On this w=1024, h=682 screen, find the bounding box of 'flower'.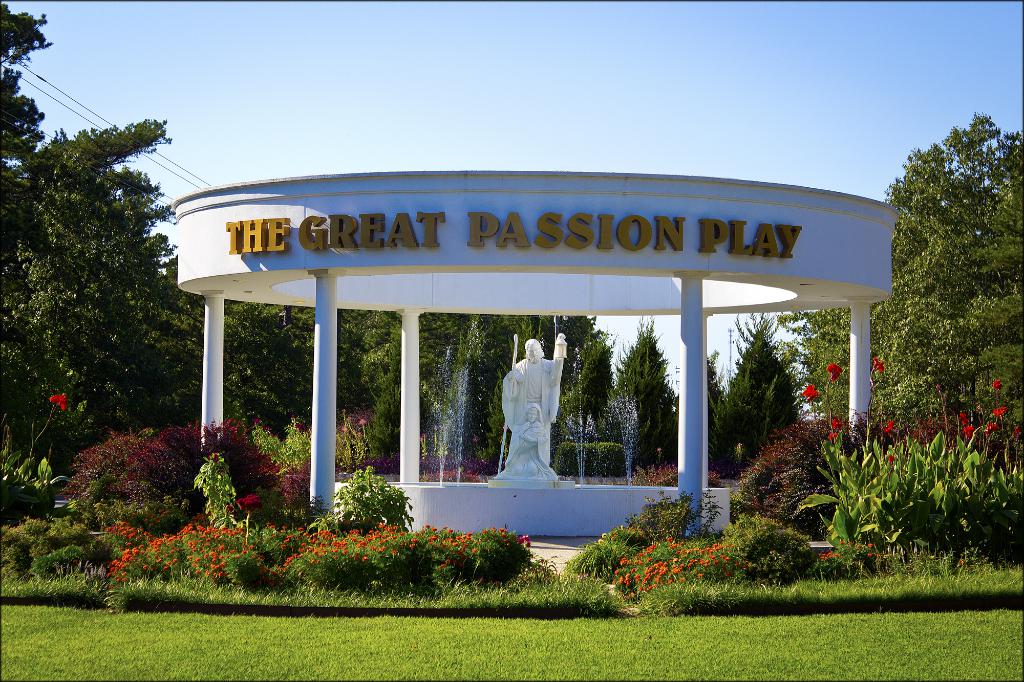
Bounding box: (left=46, top=392, right=66, bottom=413).
